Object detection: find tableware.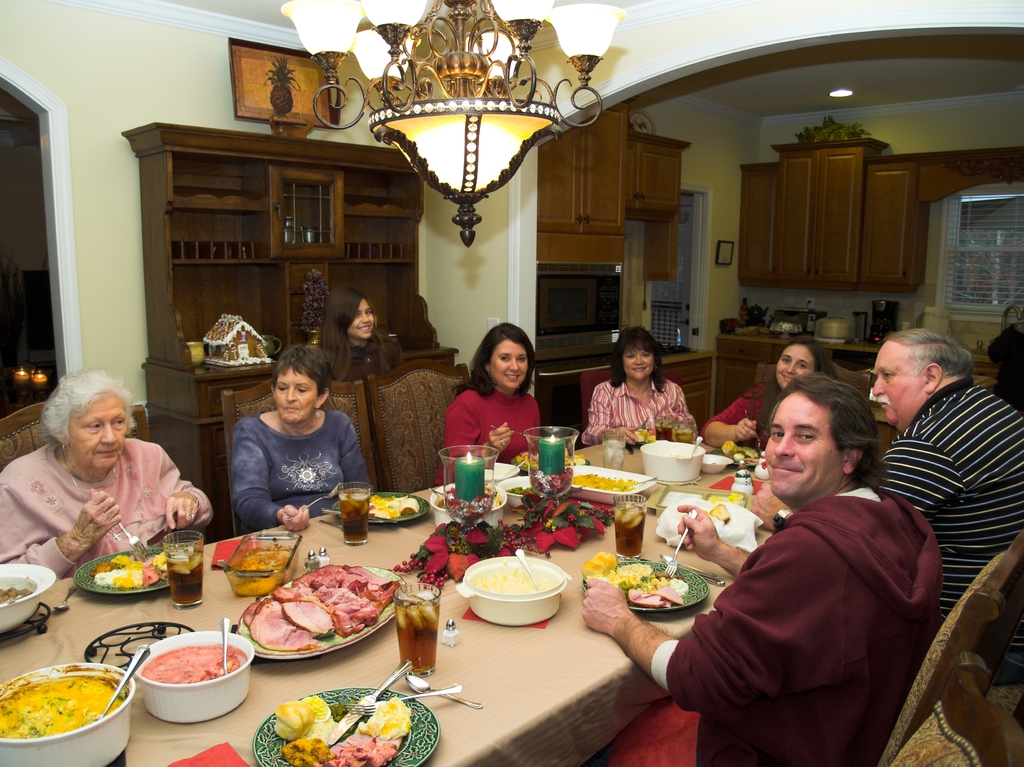
{"x1": 0, "y1": 661, "x2": 139, "y2": 766}.
